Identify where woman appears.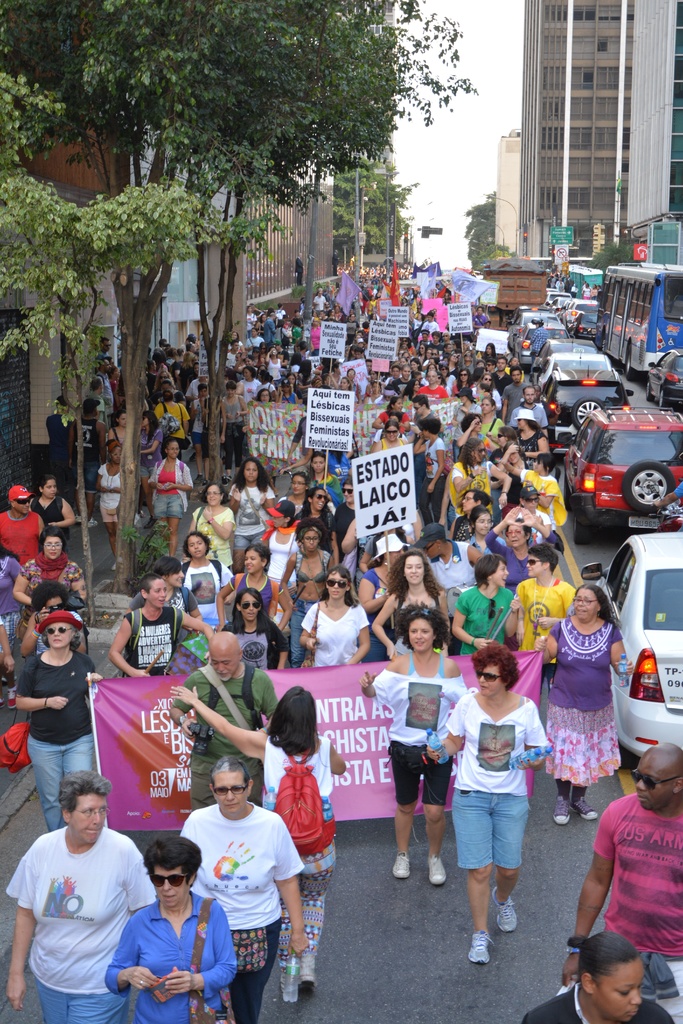
Appears at 372 548 449 658.
